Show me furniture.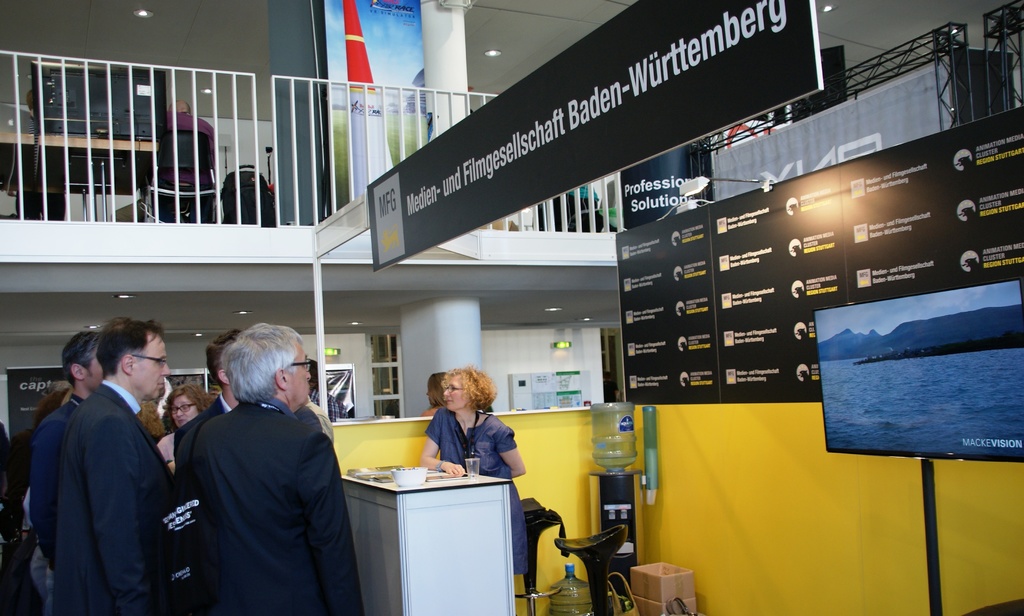
furniture is here: [left=554, top=521, right=624, bottom=615].
